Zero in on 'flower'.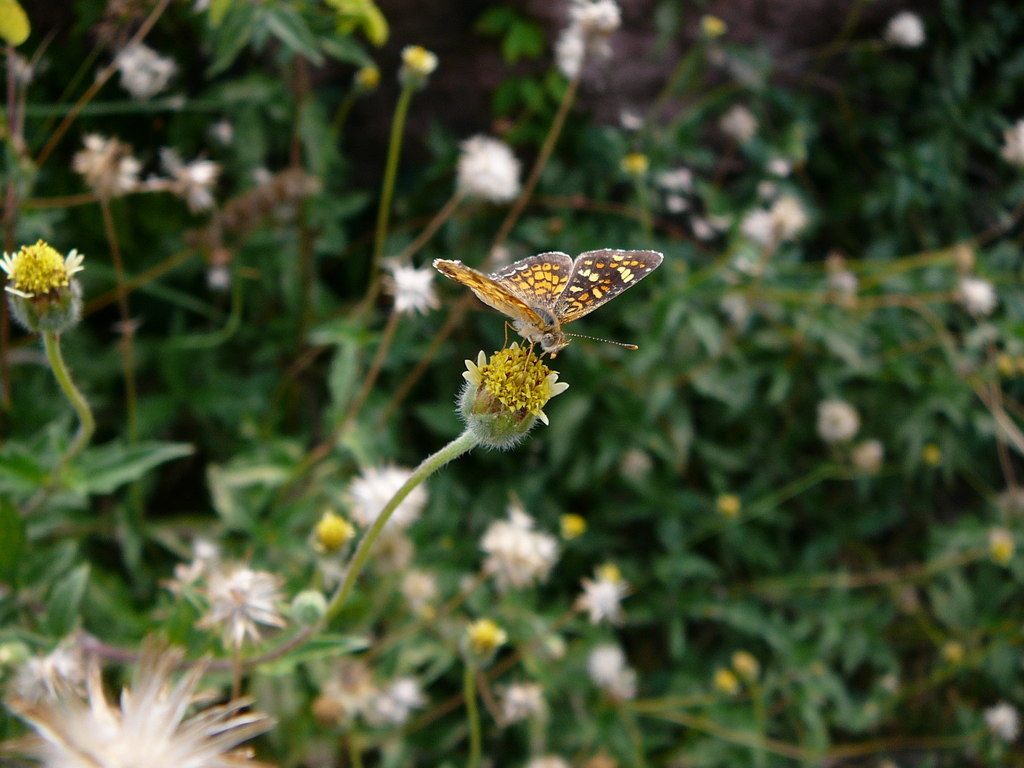
Zeroed in: box(561, 0, 625, 40).
